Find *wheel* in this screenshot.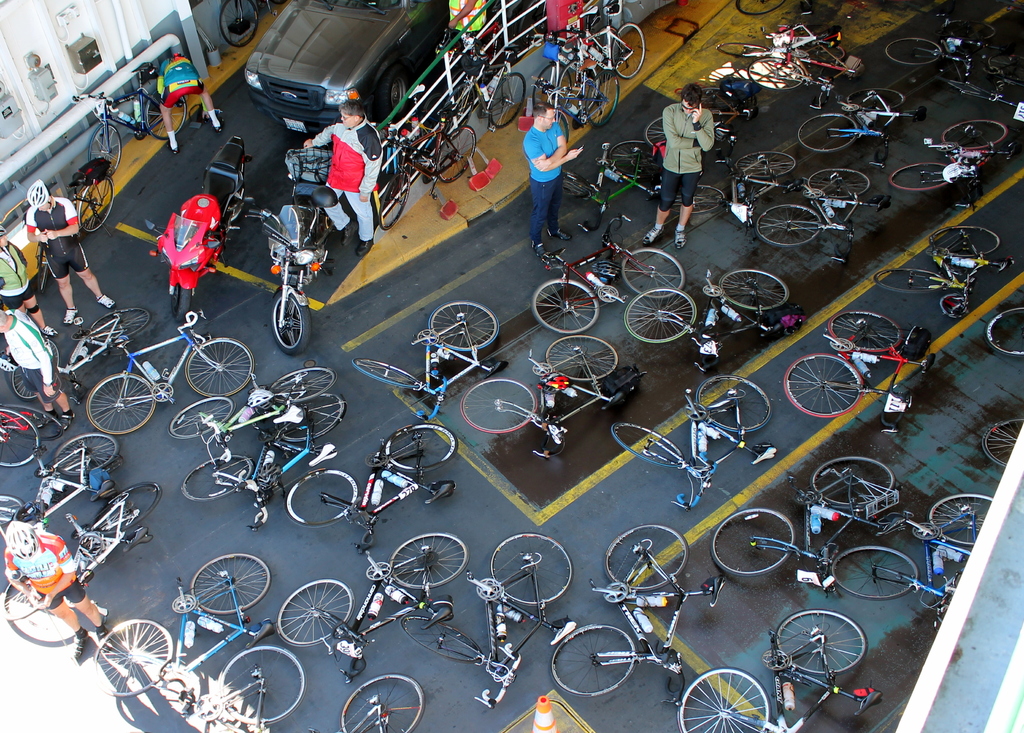
The bounding box for *wheel* is bbox=[376, 170, 413, 227].
